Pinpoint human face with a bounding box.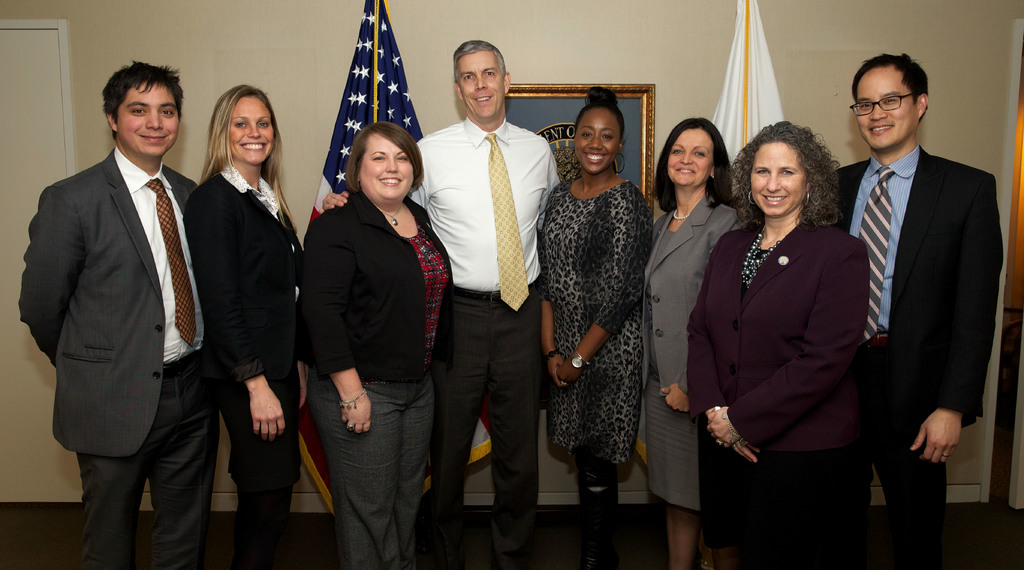
detection(118, 80, 180, 158).
